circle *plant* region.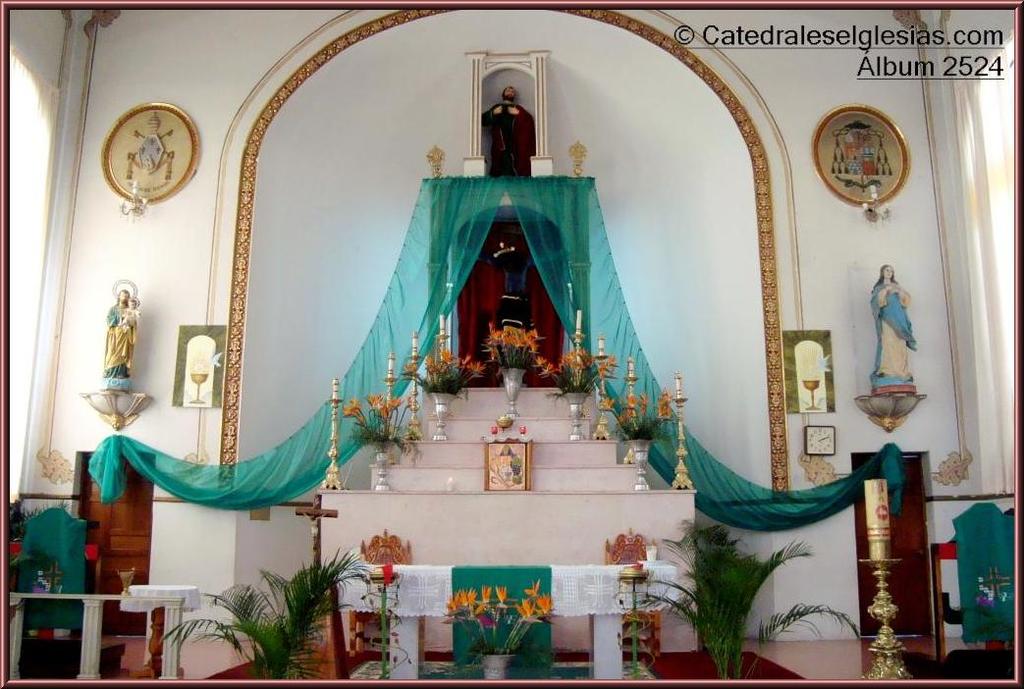
Region: x1=149, y1=540, x2=379, y2=679.
